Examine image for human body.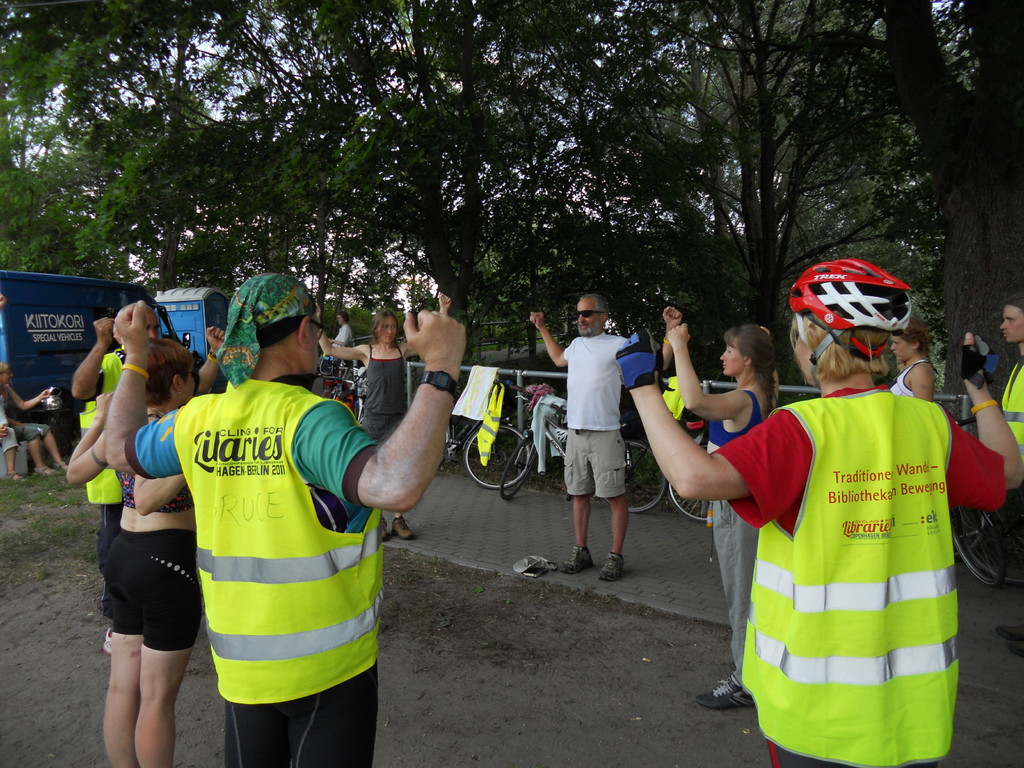
Examination result: detection(531, 290, 684, 584).
